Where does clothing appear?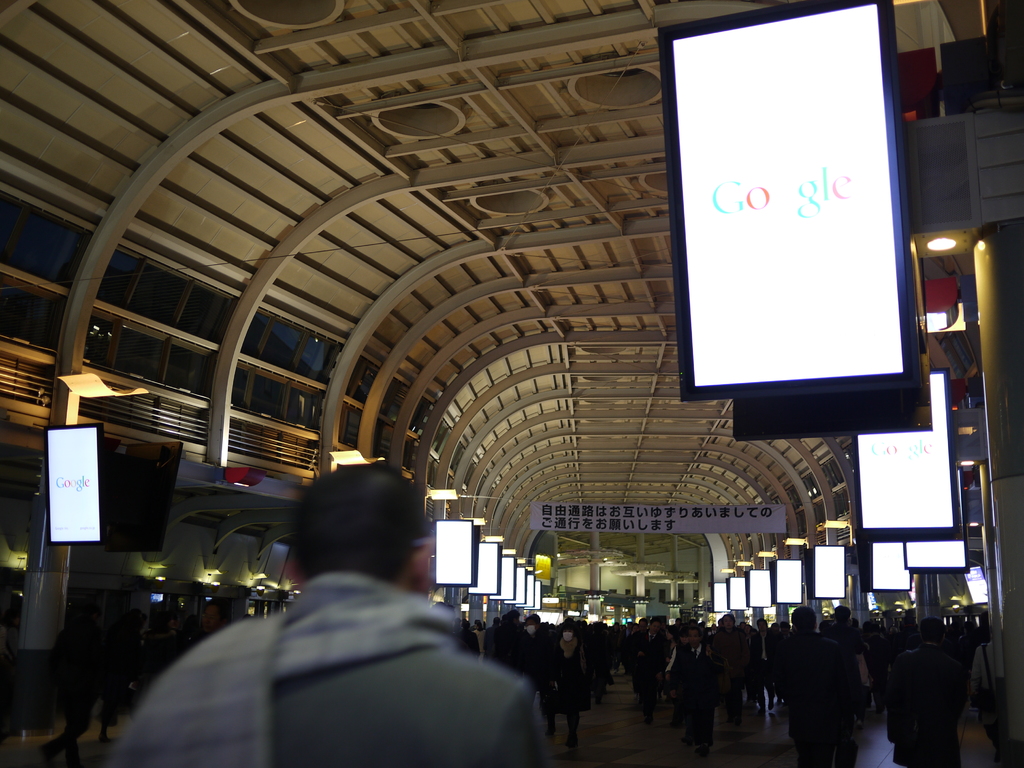
Appears at (x1=113, y1=569, x2=540, y2=767).
